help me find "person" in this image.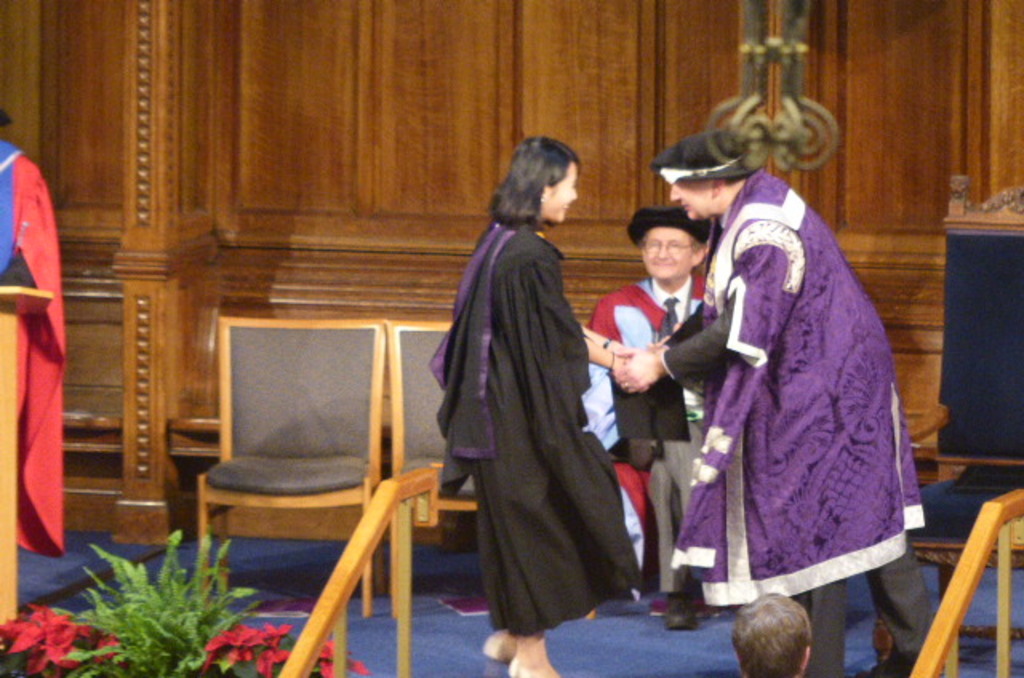
Found it: (x1=642, y1=93, x2=878, y2=677).
